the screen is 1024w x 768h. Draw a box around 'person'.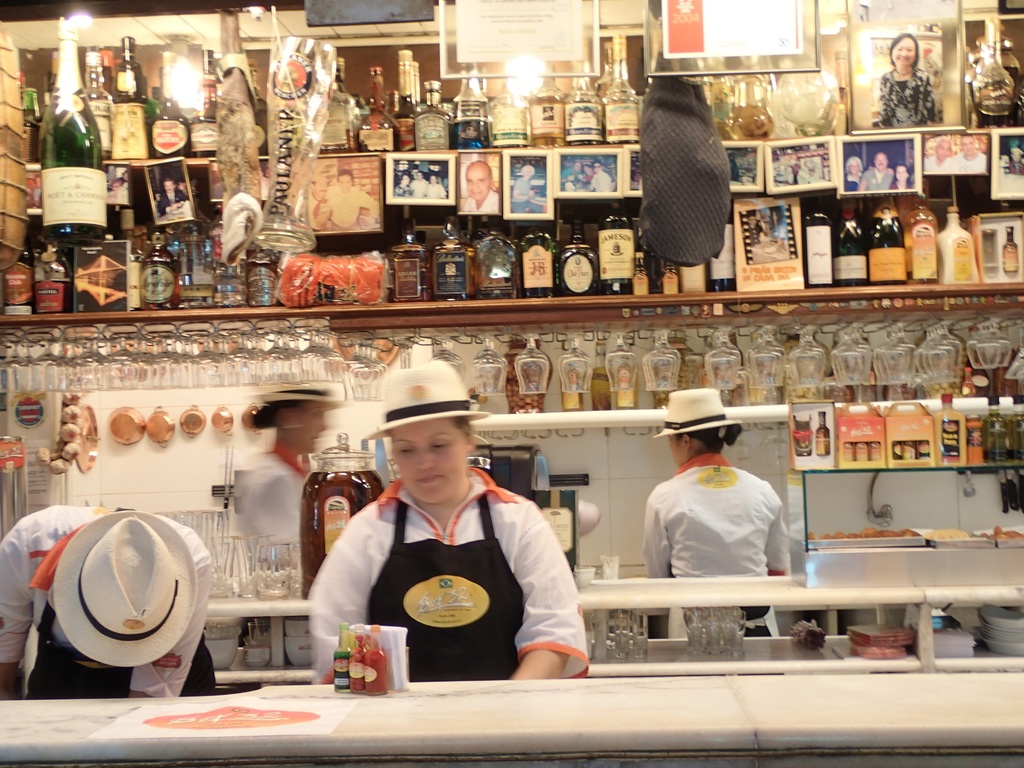
[x1=1009, y1=148, x2=1023, y2=173].
